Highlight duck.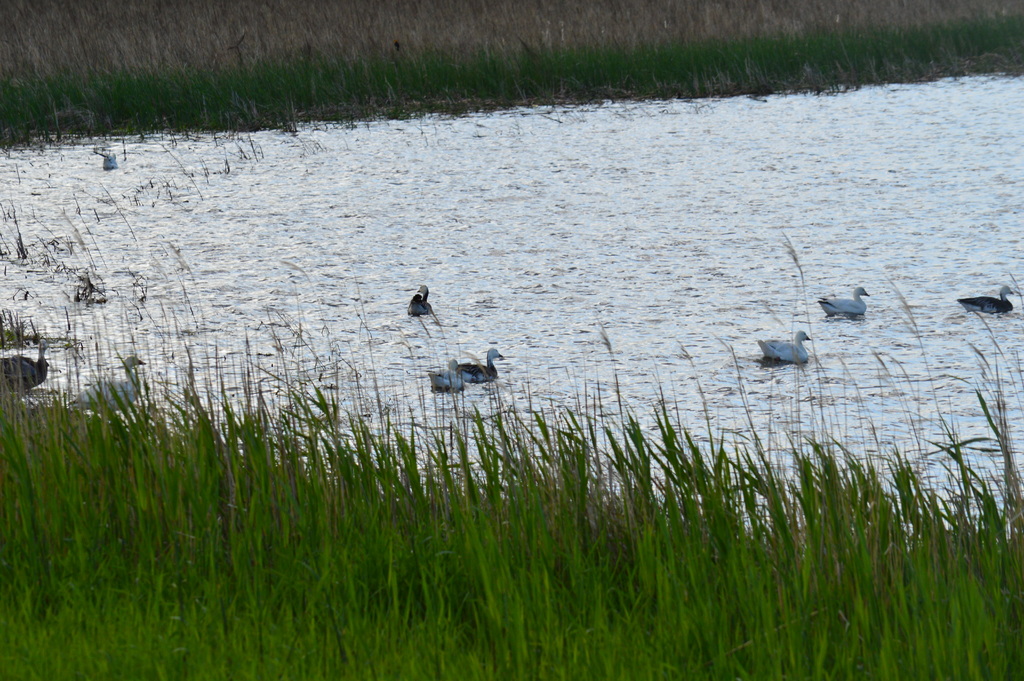
Highlighted region: 457, 341, 508, 382.
